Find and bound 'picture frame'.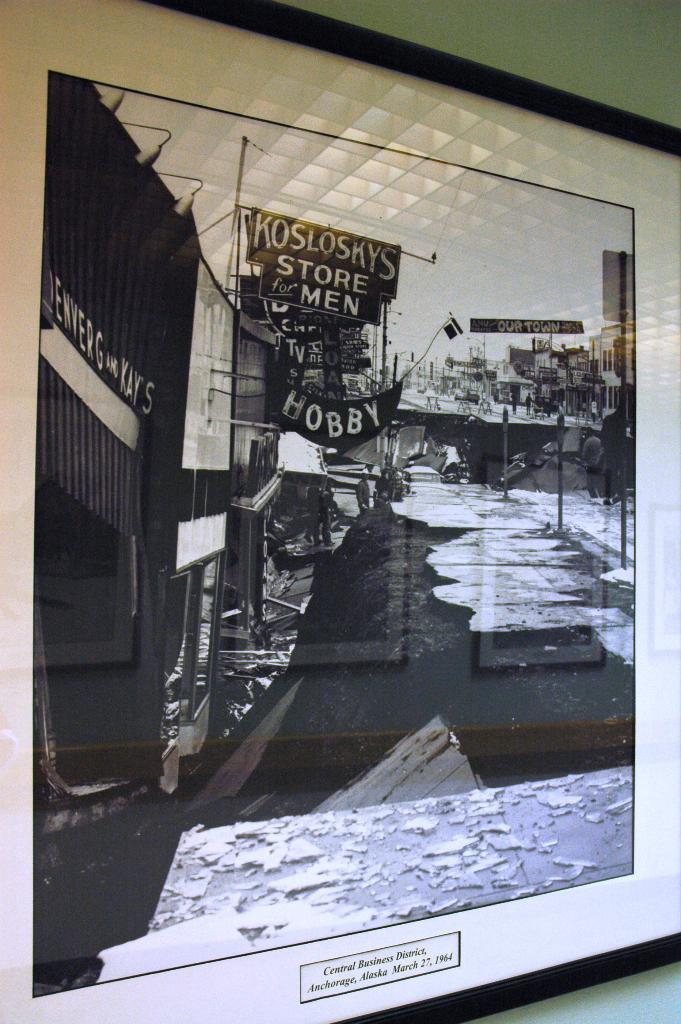
Bound: box(0, 0, 680, 1023).
